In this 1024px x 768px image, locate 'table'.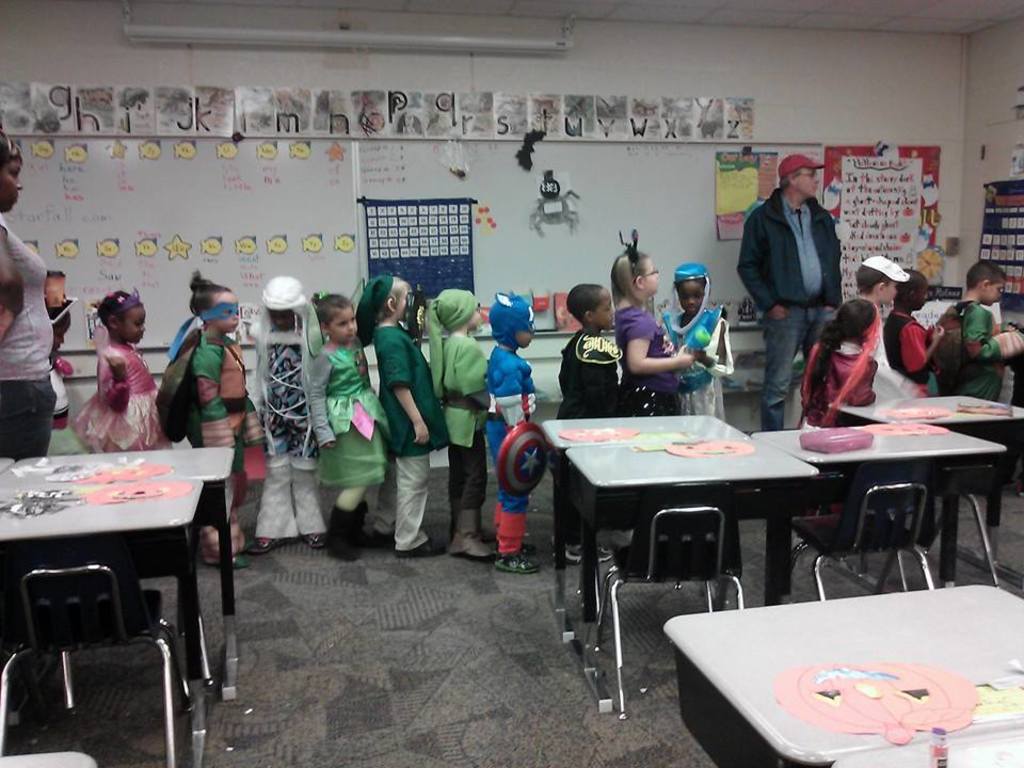
Bounding box: [563, 429, 819, 706].
